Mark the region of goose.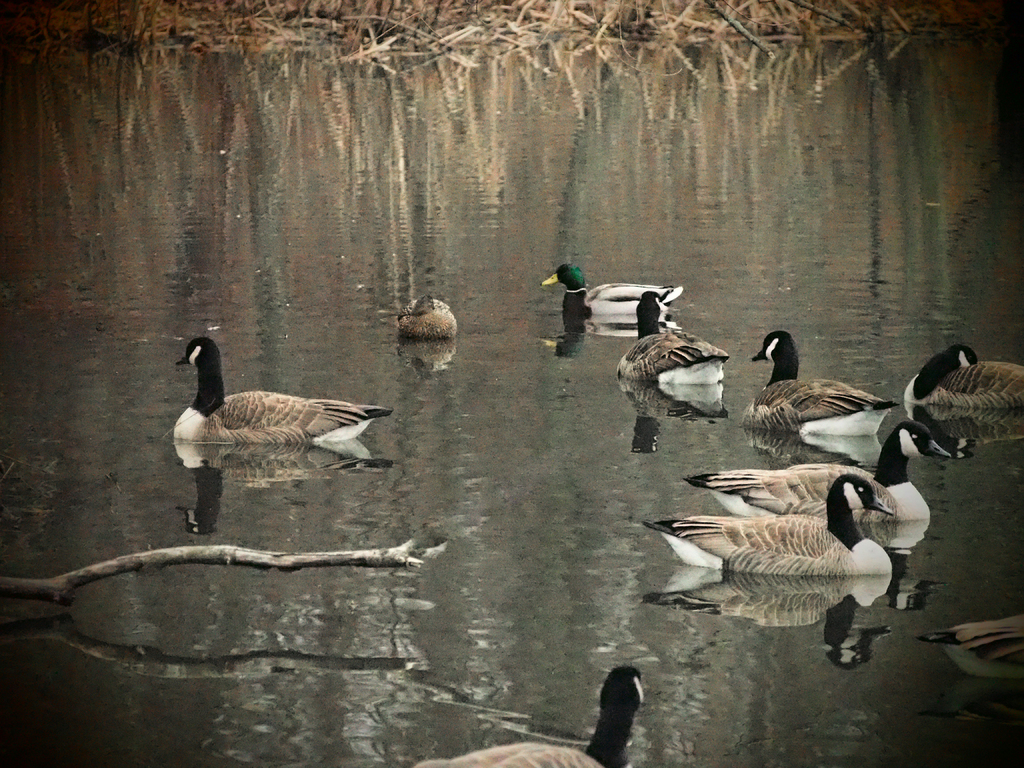
Region: bbox=(540, 262, 684, 317).
